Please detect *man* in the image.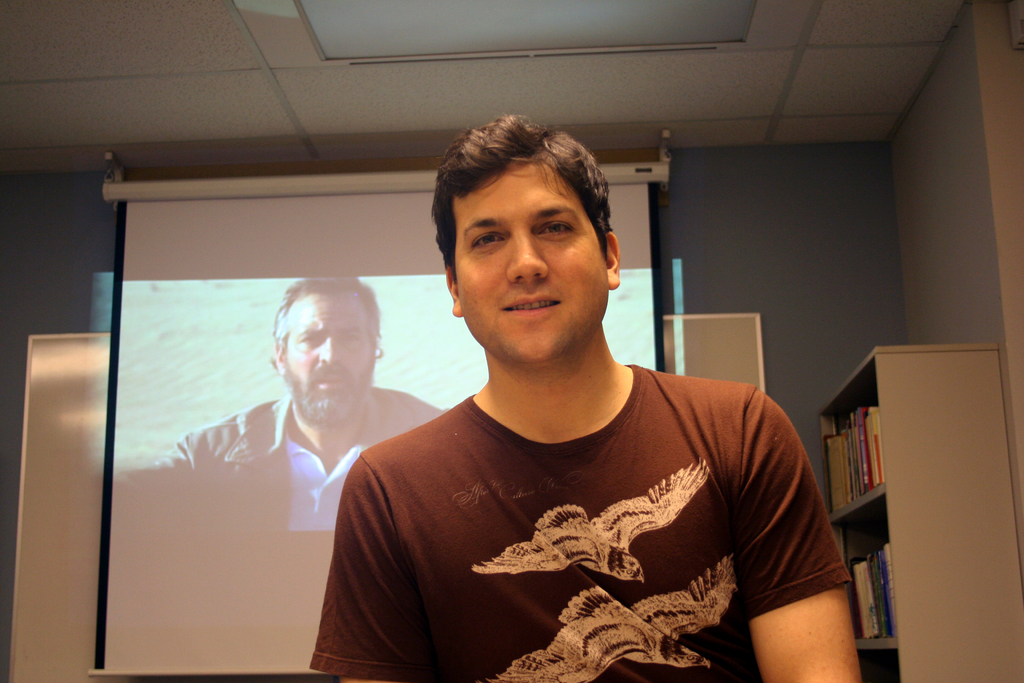
<box>291,138,862,668</box>.
